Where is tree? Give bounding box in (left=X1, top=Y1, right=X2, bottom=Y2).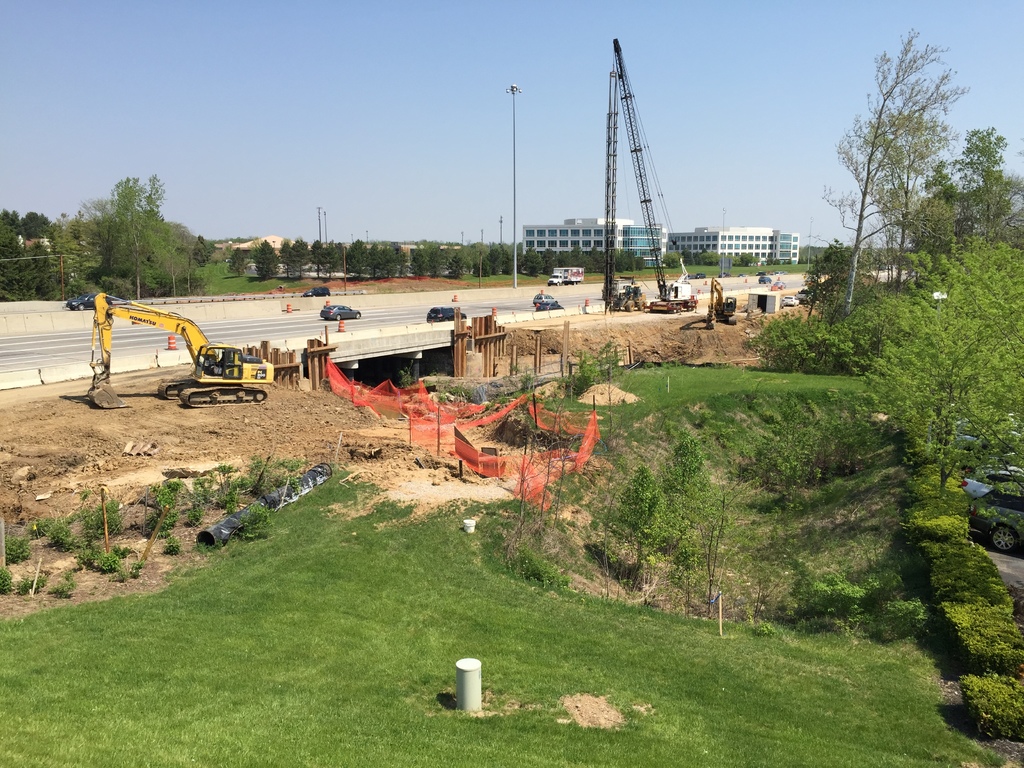
(left=426, top=240, right=446, bottom=273).
